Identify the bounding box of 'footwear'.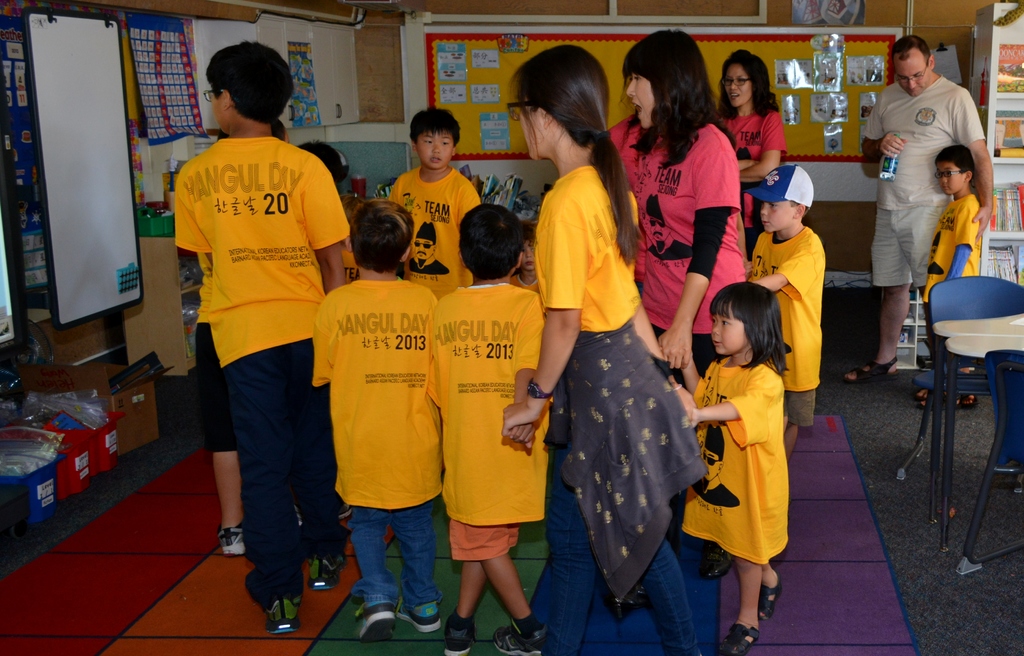
699 550 725 573.
